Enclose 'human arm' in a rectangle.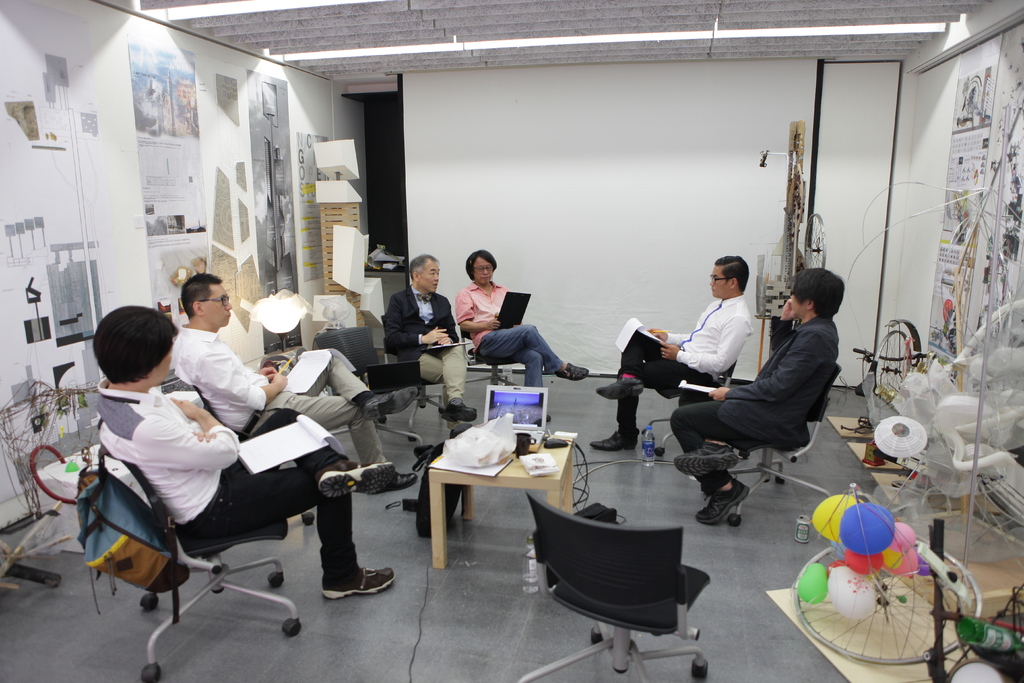
251,363,280,378.
